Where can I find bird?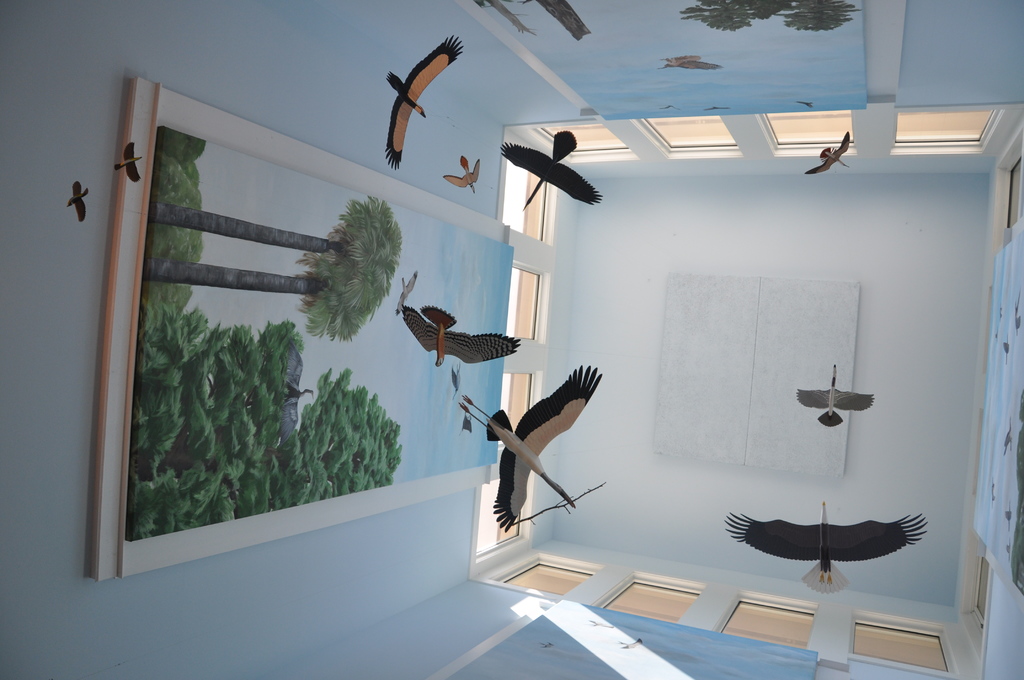
You can find it at [left=372, top=44, right=466, bottom=152].
